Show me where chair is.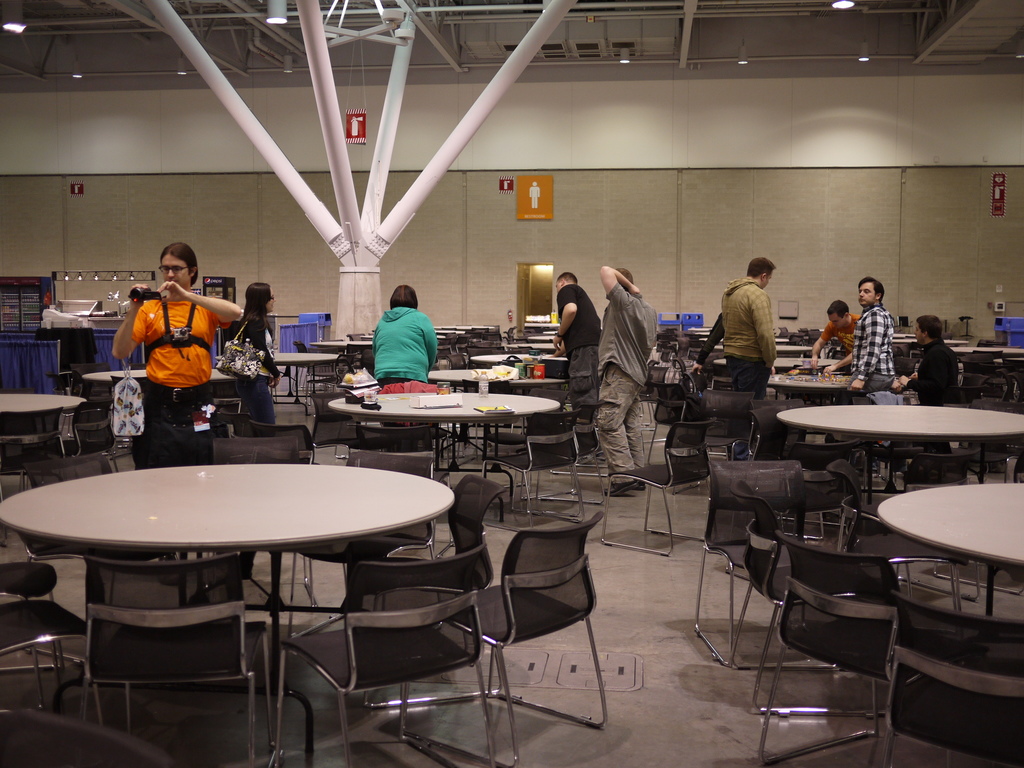
chair is at (left=17, top=452, right=167, bottom=605).
